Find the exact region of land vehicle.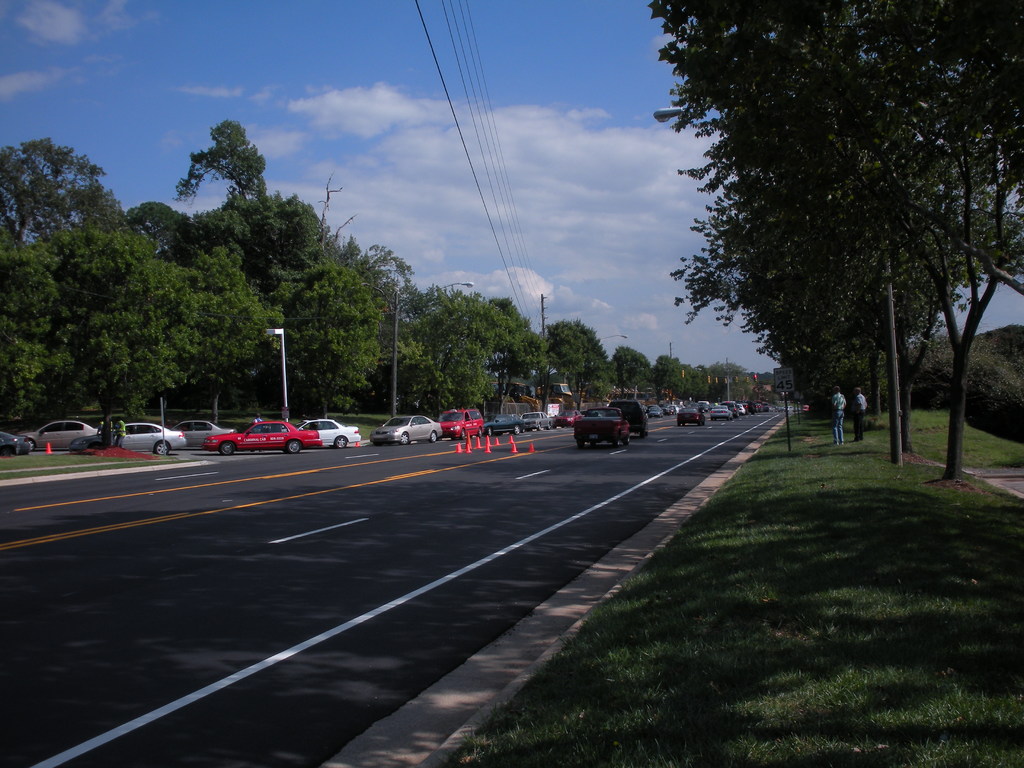
Exact region: box(566, 397, 641, 447).
